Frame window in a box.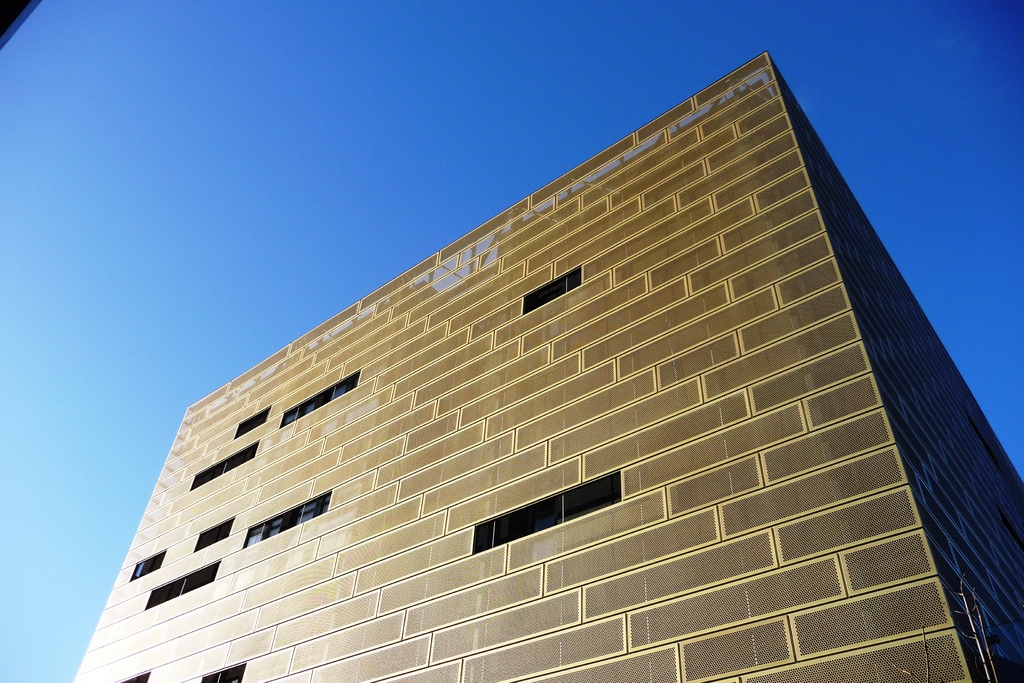
(left=145, top=559, right=218, bottom=612).
